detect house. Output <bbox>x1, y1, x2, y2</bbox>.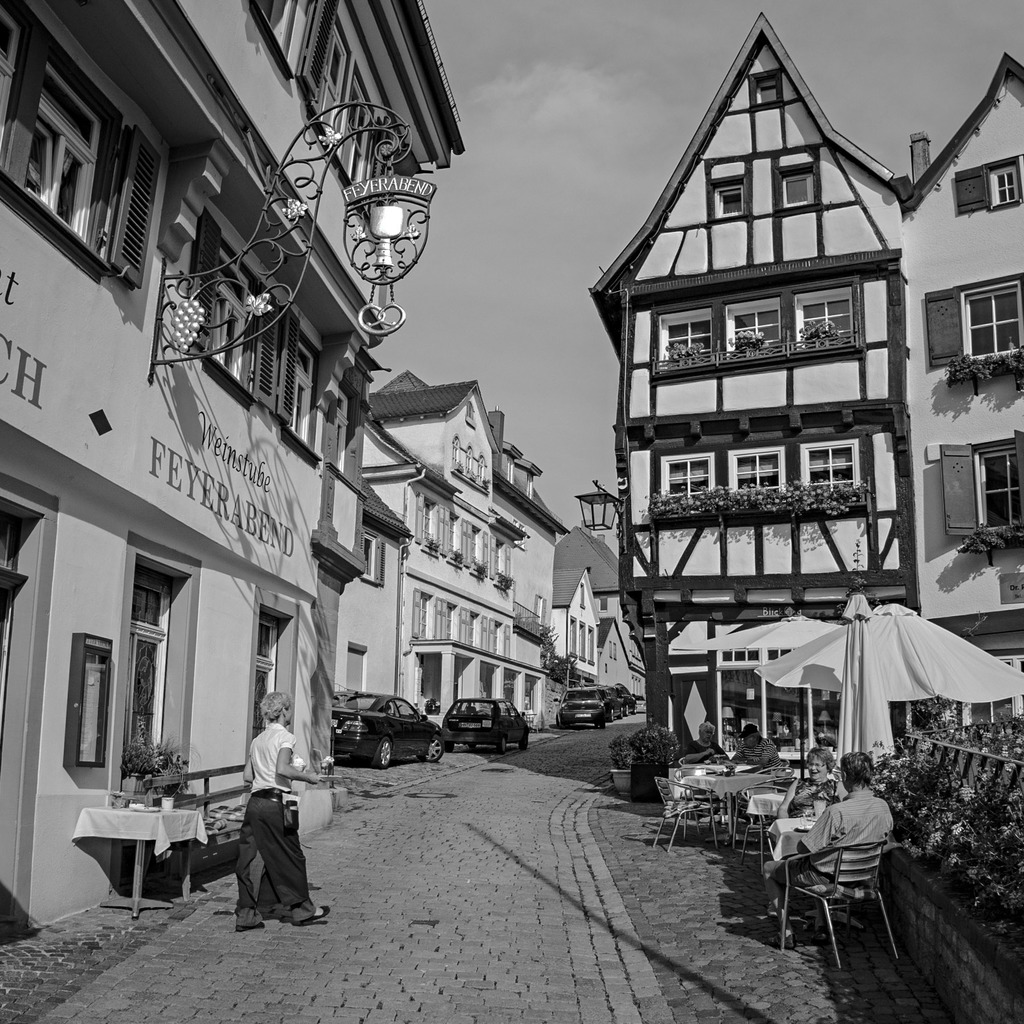
<bbox>541, 502, 655, 710</bbox>.
